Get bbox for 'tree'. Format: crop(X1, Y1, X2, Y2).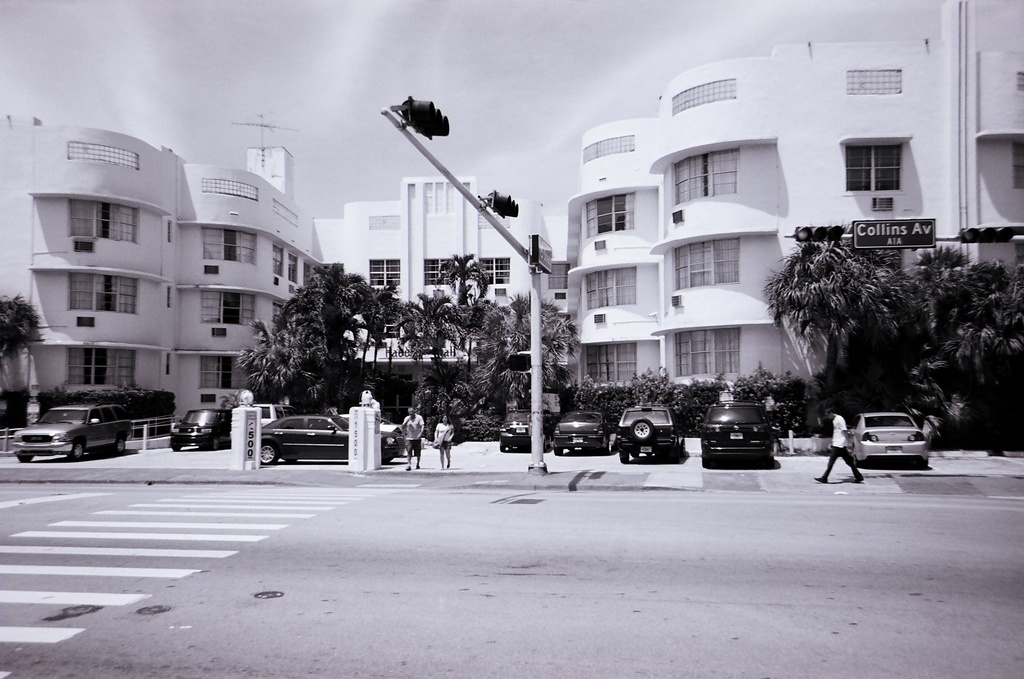
crop(0, 296, 44, 361).
